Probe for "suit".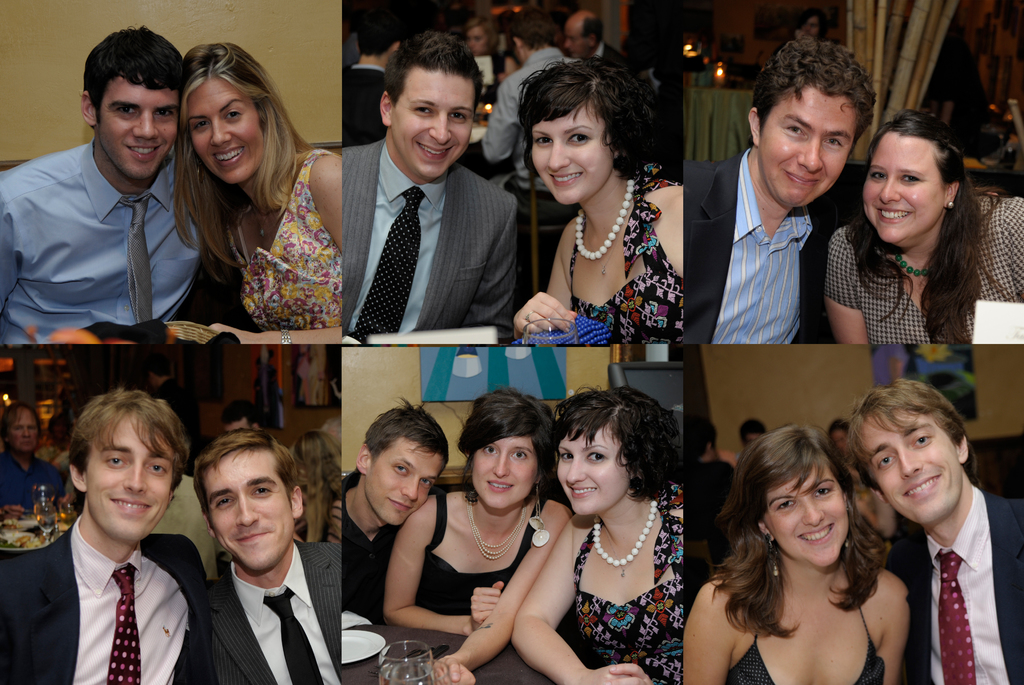
Probe result: x1=170, y1=508, x2=358, y2=682.
